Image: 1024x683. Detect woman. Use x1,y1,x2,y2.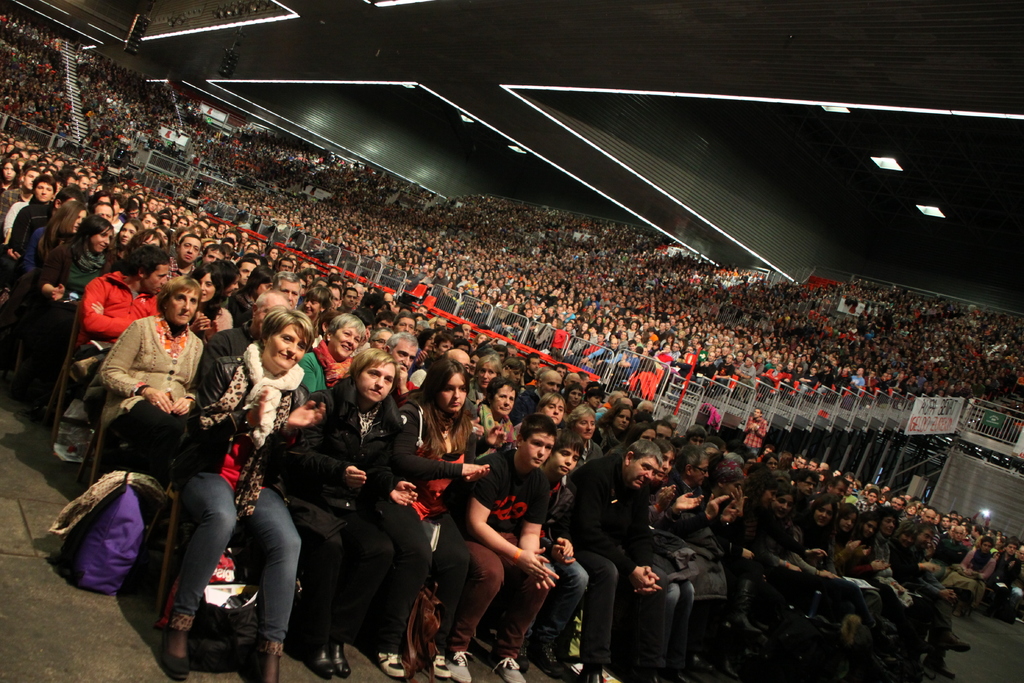
0,152,21,199.
